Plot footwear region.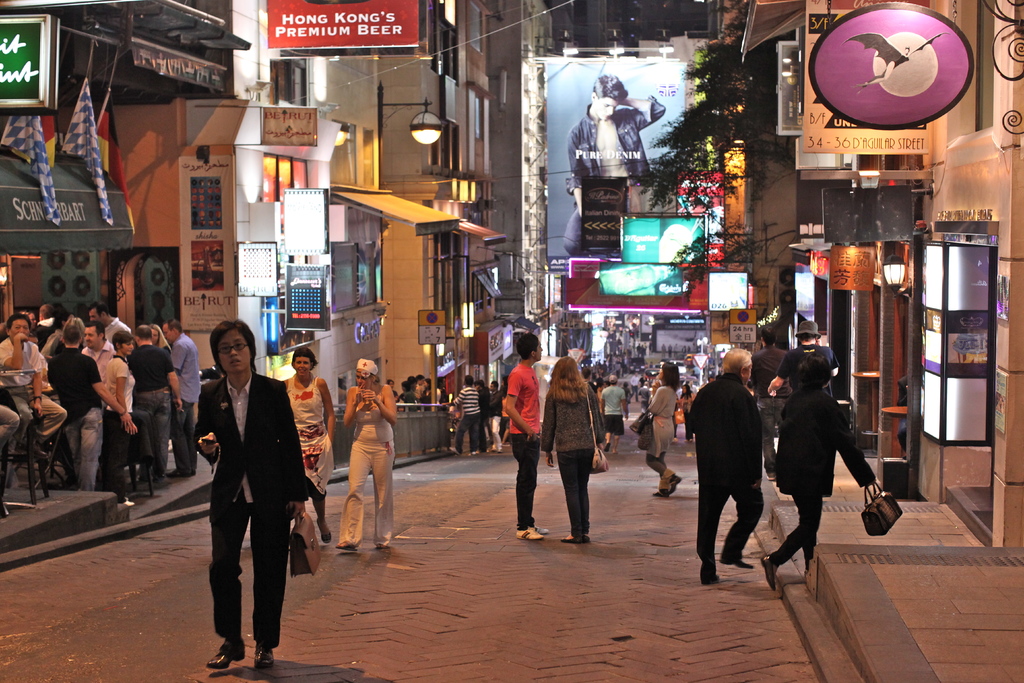
Plotted at [x1=256, y1=652, x2=273, y2=671].
